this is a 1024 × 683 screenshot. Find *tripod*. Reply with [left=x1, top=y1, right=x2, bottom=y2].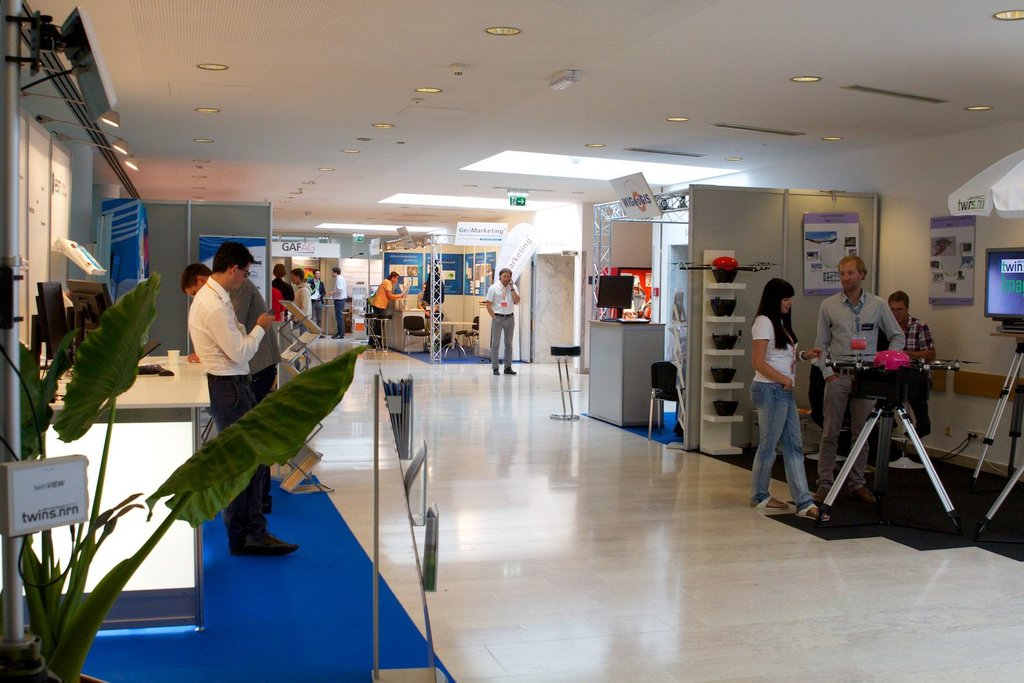
[left=979, top=456, right=1023, bottom=529].
